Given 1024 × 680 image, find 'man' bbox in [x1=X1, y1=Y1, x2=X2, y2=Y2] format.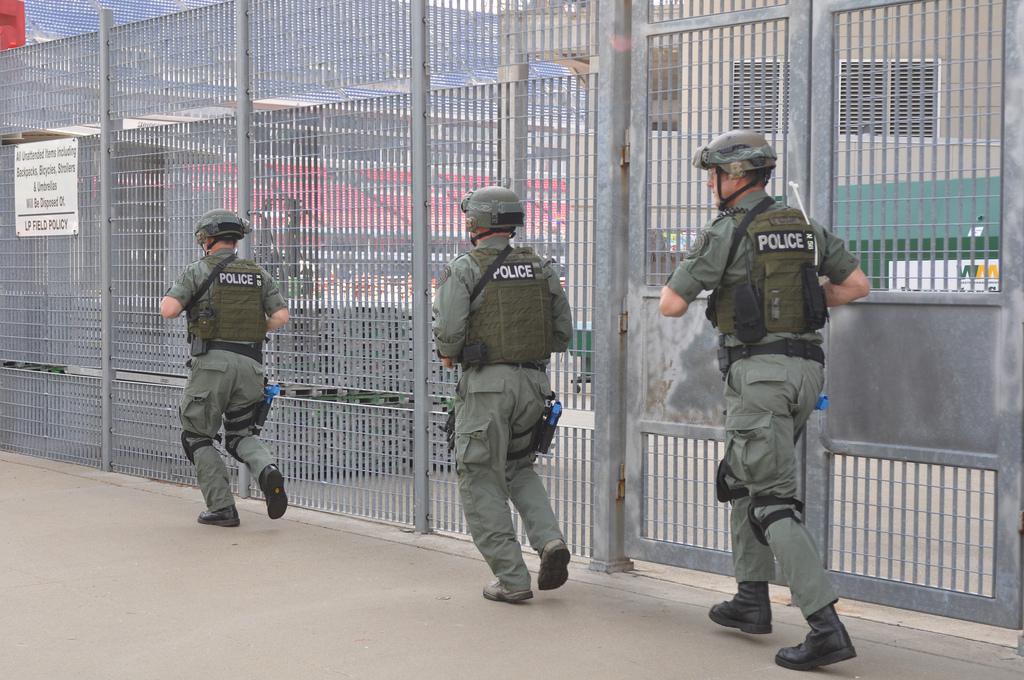
[x1=160, y1=207, x2=289, y2=529].
